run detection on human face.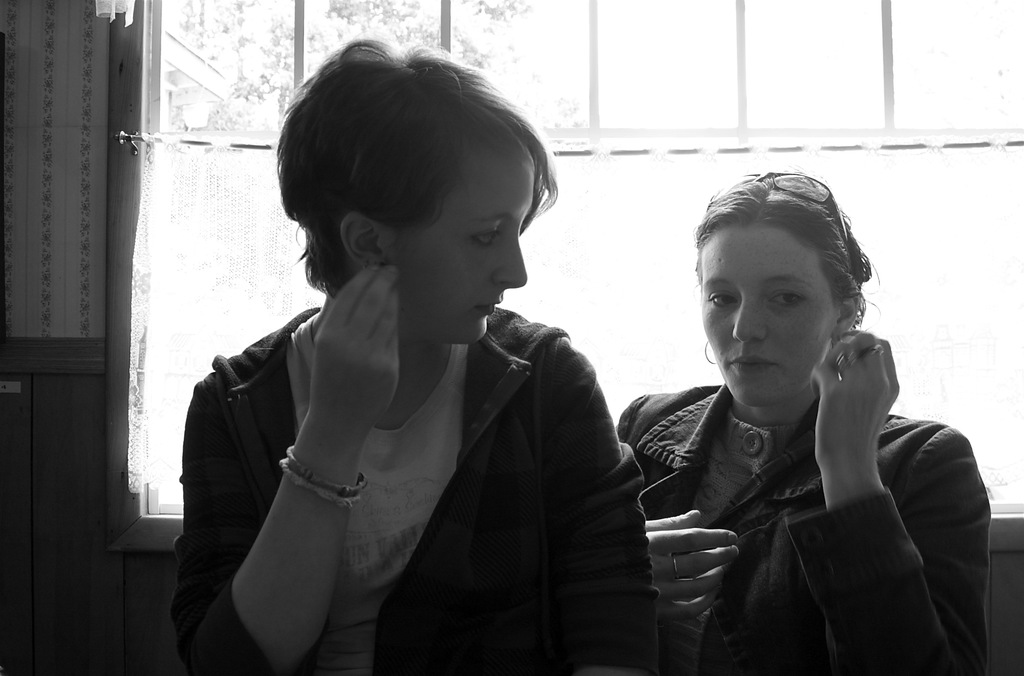
Result: (left=705, top=218, right=836, bottom=418).
